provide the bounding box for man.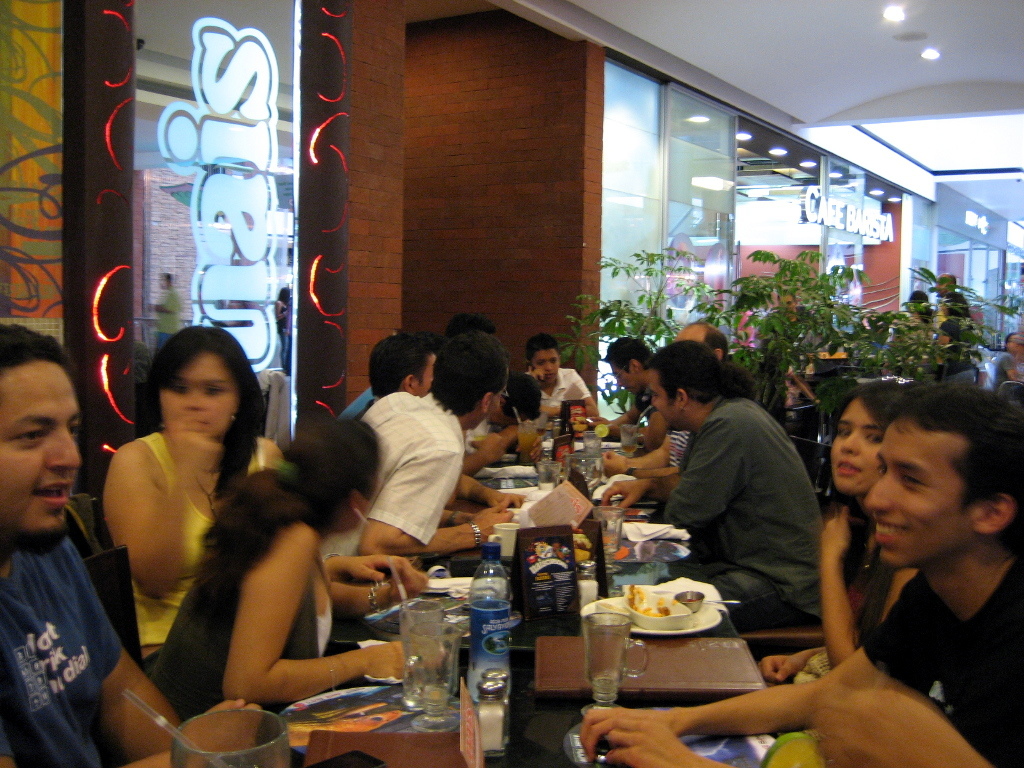
<bbox>0, 323, 258, 767</bbox>.
